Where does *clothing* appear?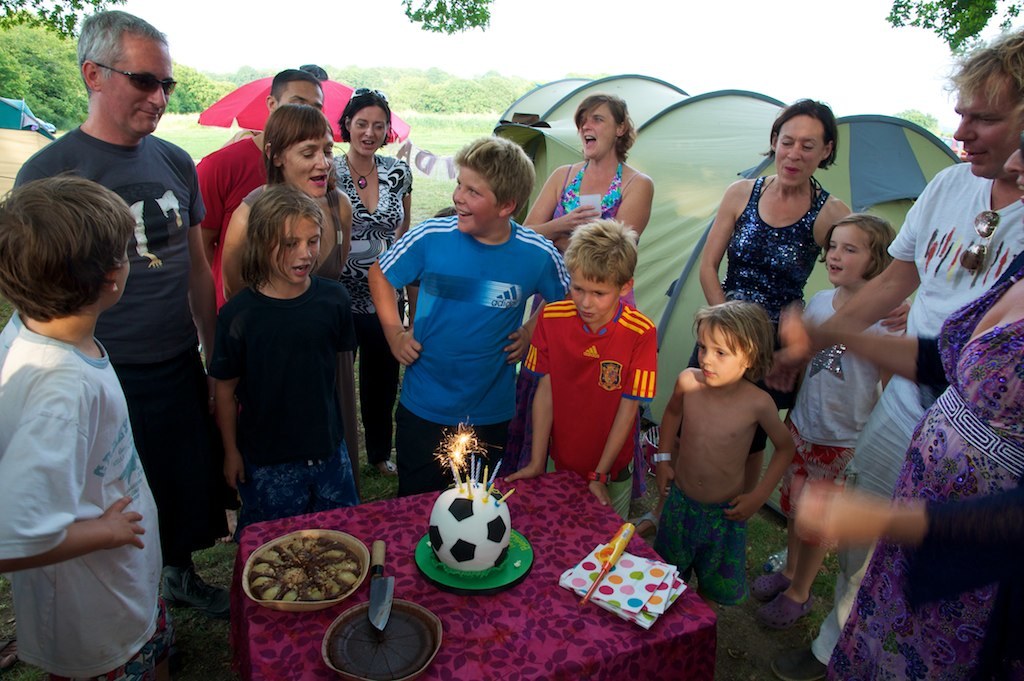
Appears at (x1=234, y1=438, x2=366, y2=536).
